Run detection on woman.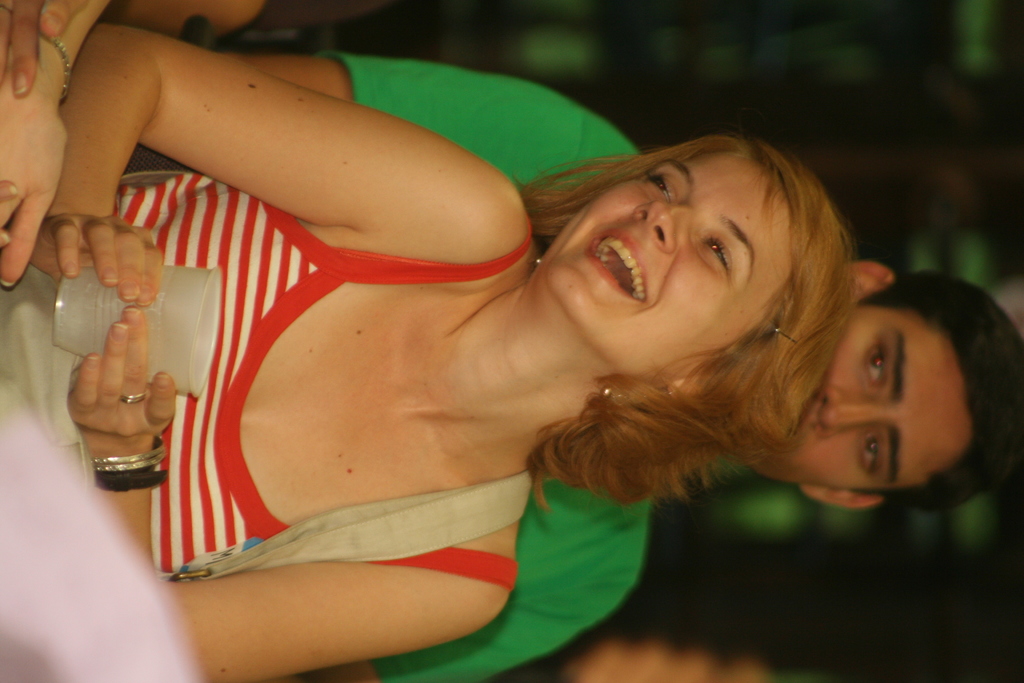
Result: l=84, t=56, r=916, b=656.
